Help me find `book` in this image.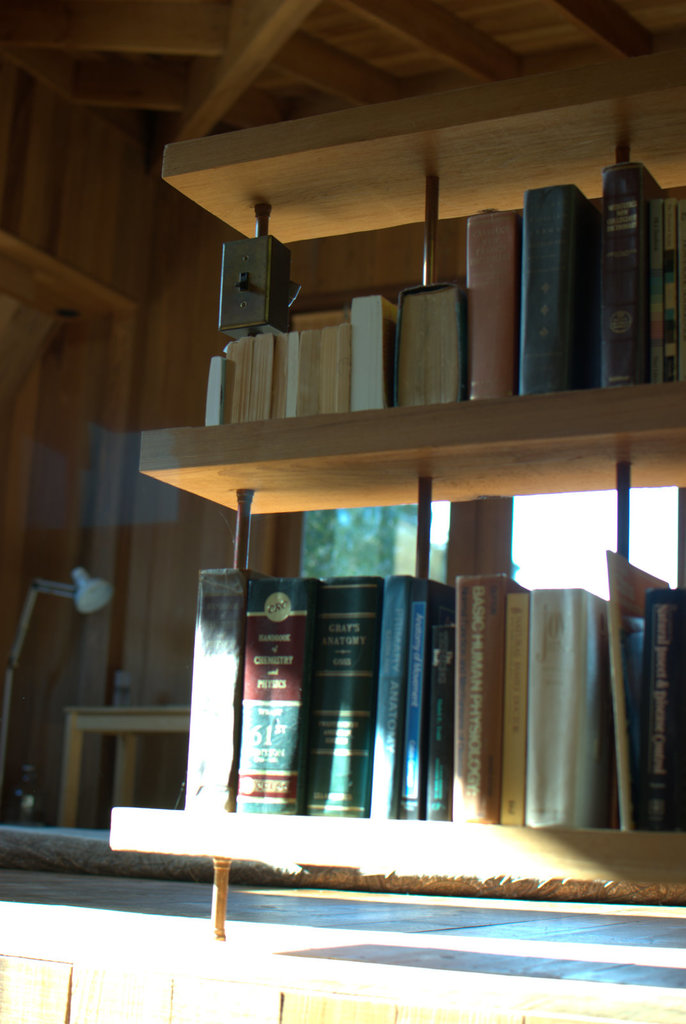
Found it: rect(446, 572, 539, 829).
